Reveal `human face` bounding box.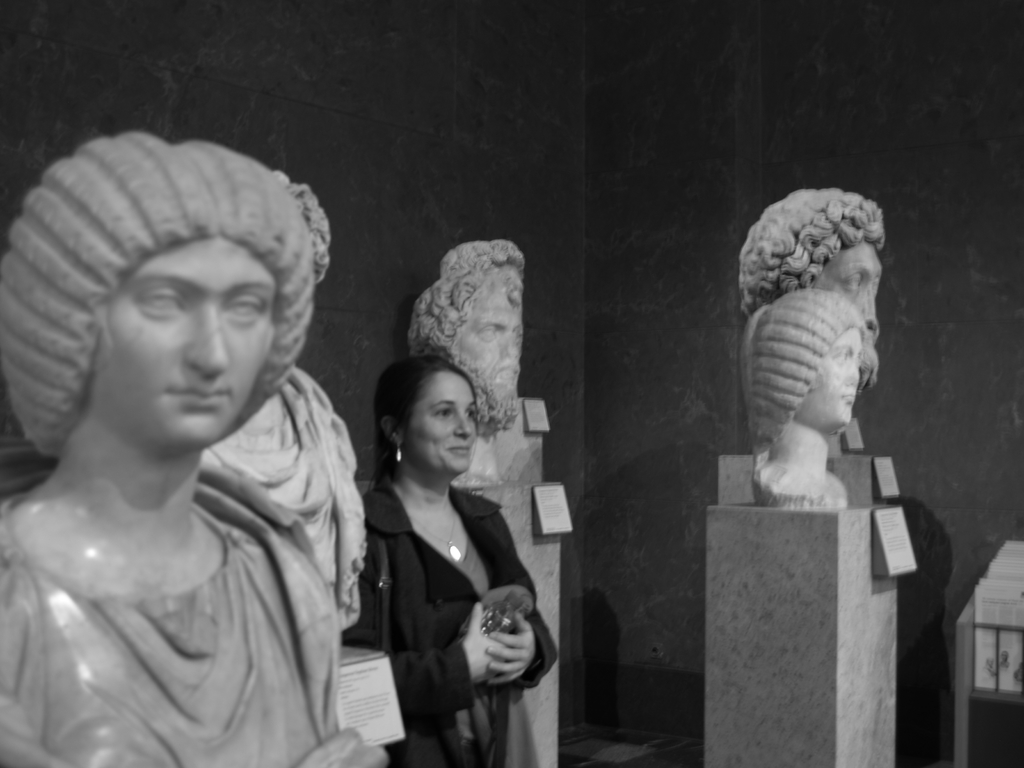
Revealed: bbox=(816, 324, 861, 429).
